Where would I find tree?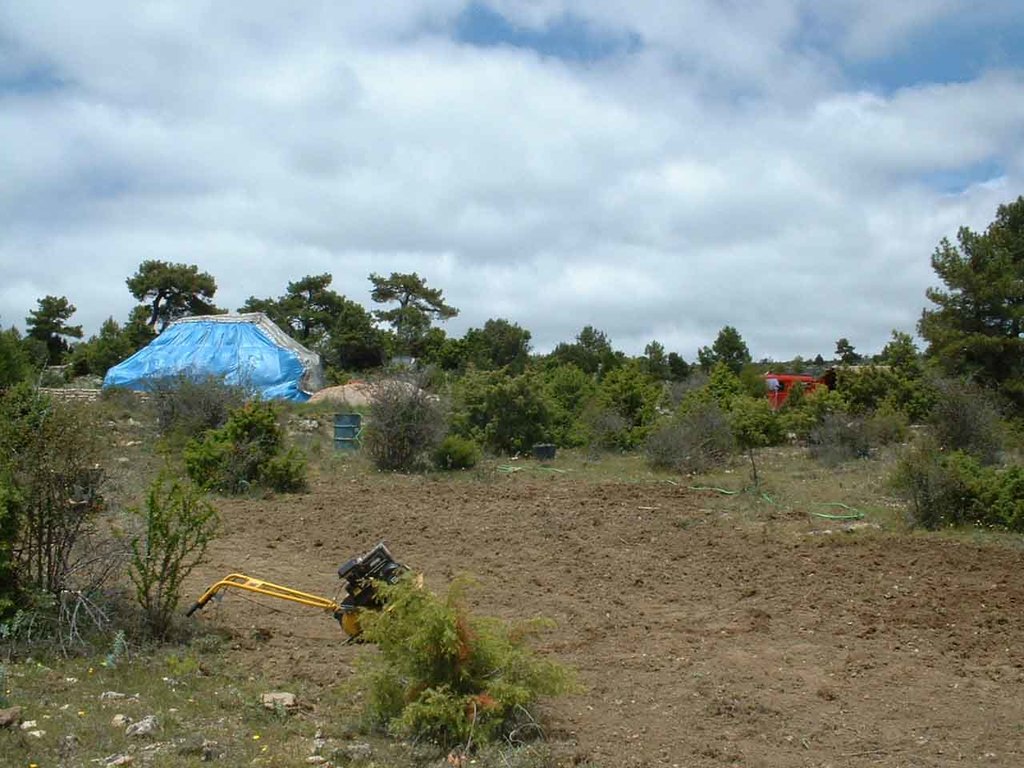
At BBox(237, 266, 402, 385).
